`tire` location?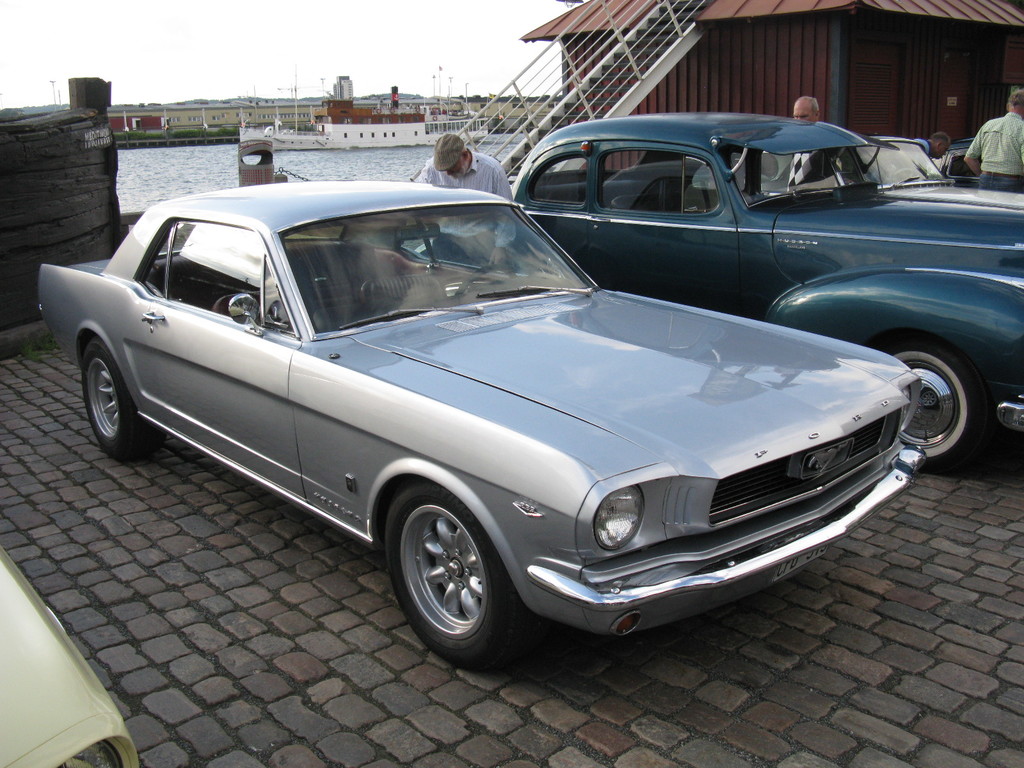
[left=80, top=340, right=161, bottom=465]
